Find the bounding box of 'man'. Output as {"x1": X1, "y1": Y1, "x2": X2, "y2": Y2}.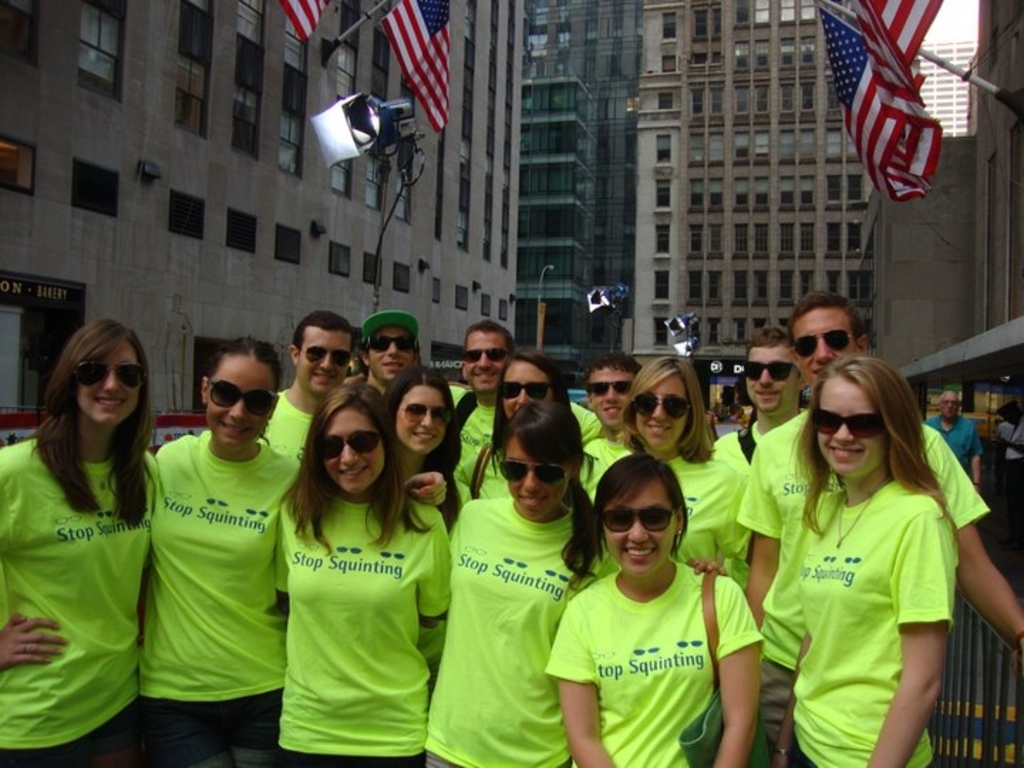
{"x1": 259, "y1": 306, "x2": 357, "y2": 462}.
